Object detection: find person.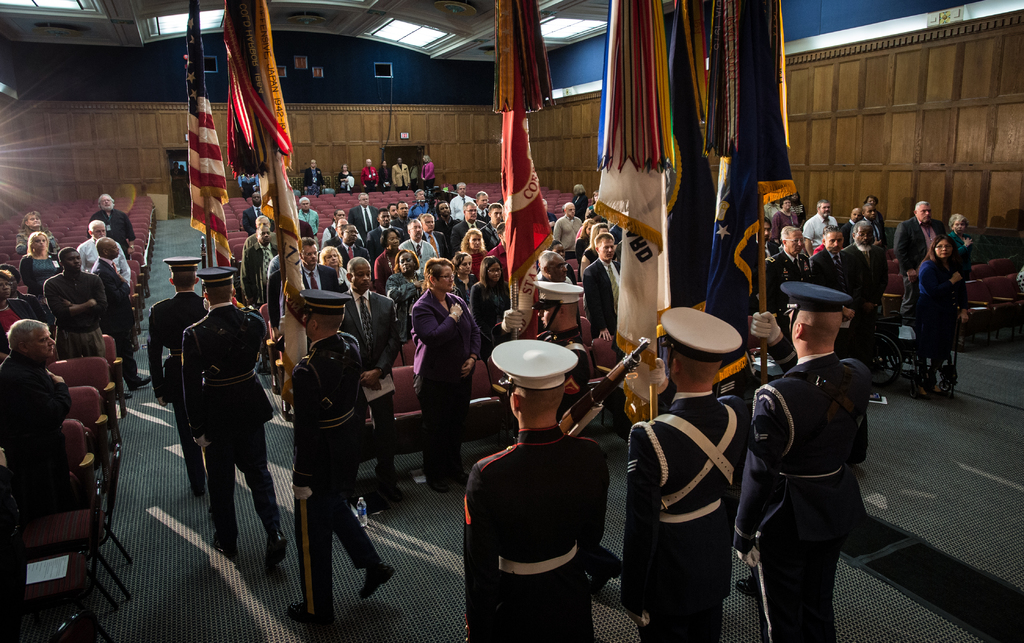
[90, 197, 138, 271].
